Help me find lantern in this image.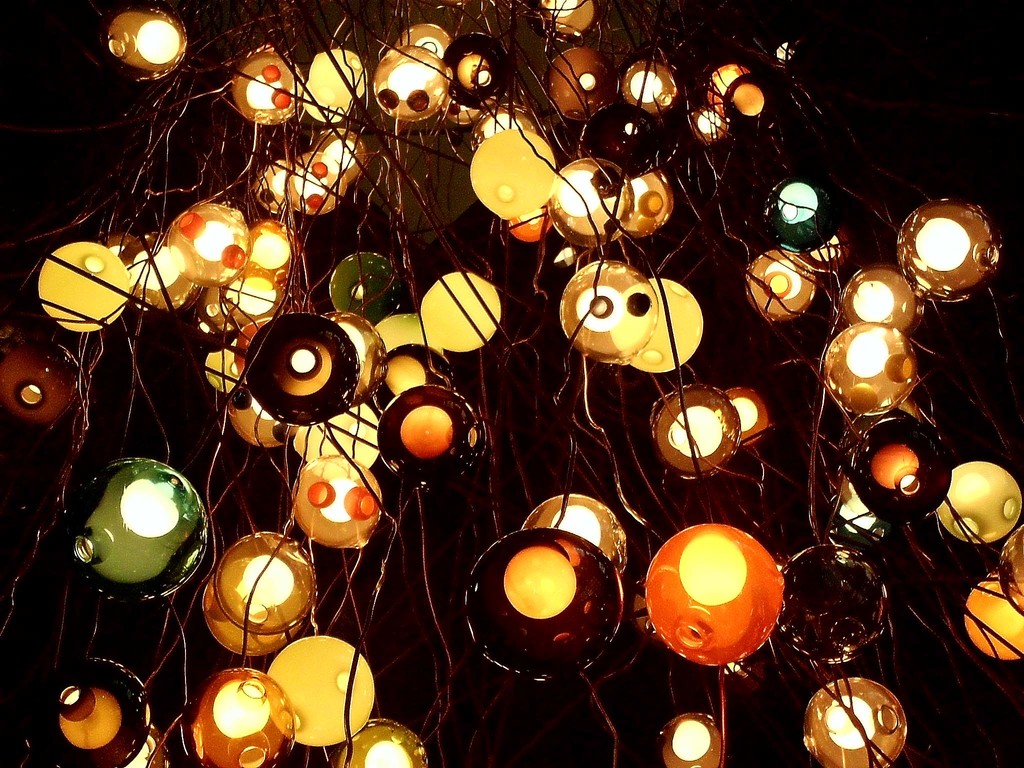
Found it: 642,522,783,663.
